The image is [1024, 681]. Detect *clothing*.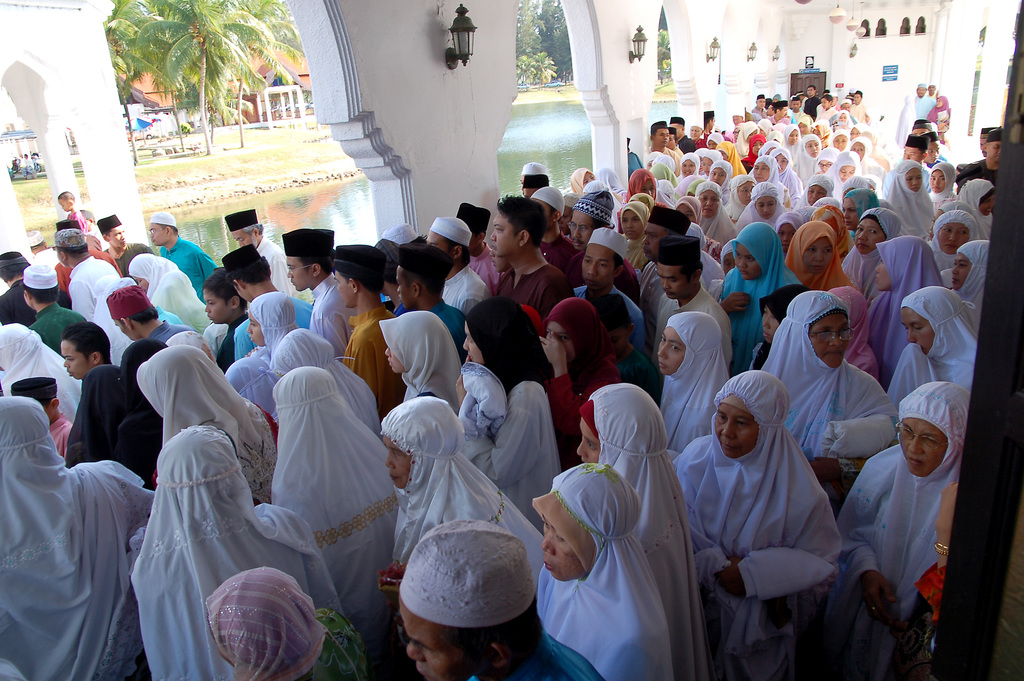
Detection: rect(0, 274, 63, 324).
